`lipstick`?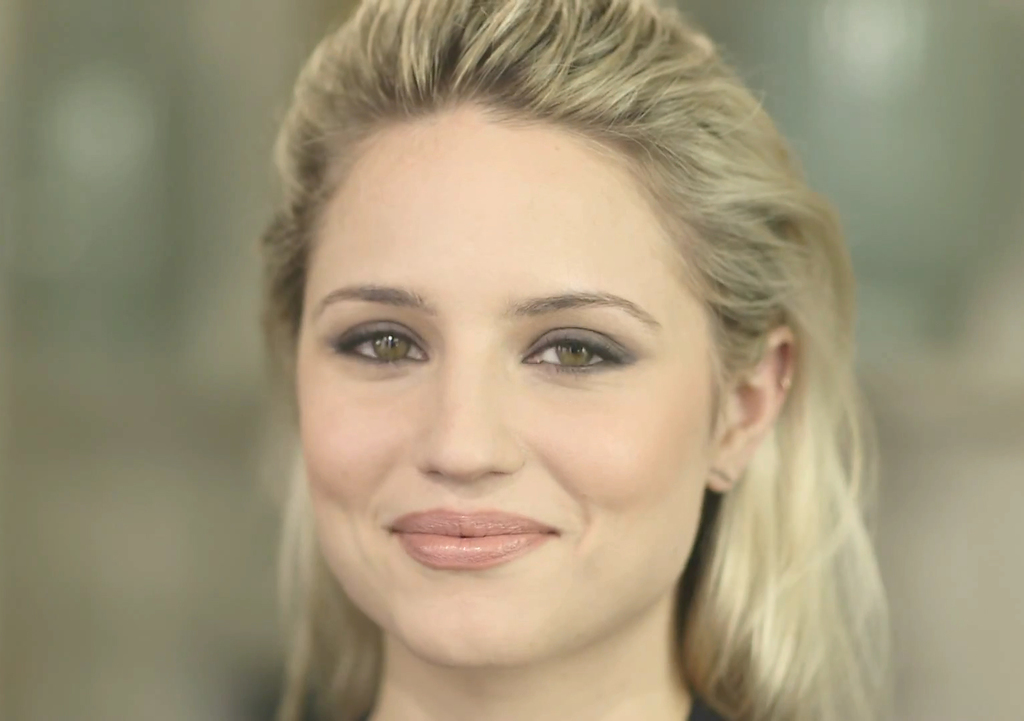
box=[394, 505, 557, 567]
